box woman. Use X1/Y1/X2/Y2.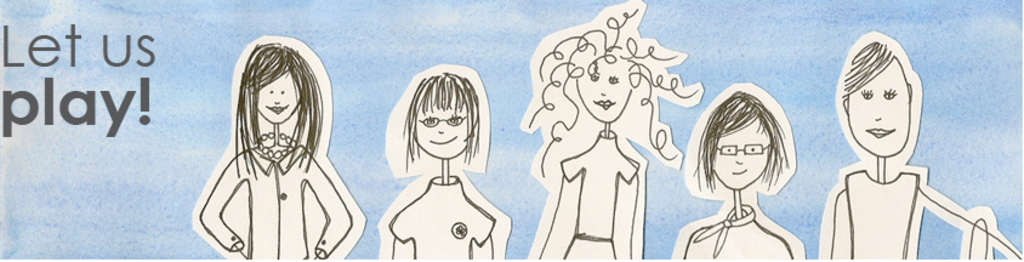
184/19/359/261.
